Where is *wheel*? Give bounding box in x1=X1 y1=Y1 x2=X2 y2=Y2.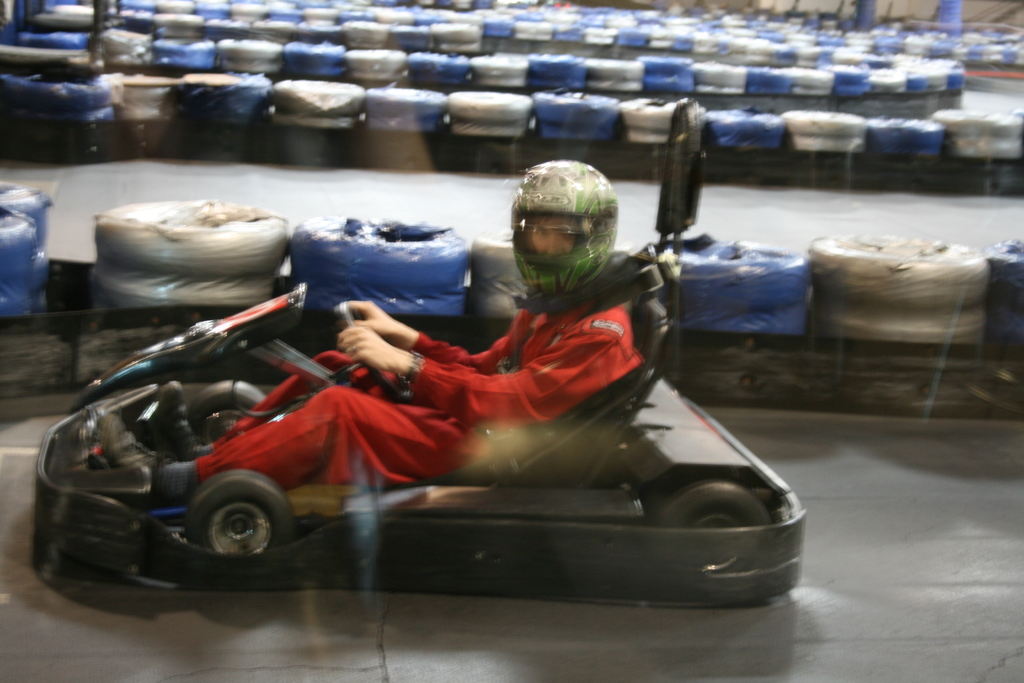
x1=669 y1=240 x2=811 y2=311.
